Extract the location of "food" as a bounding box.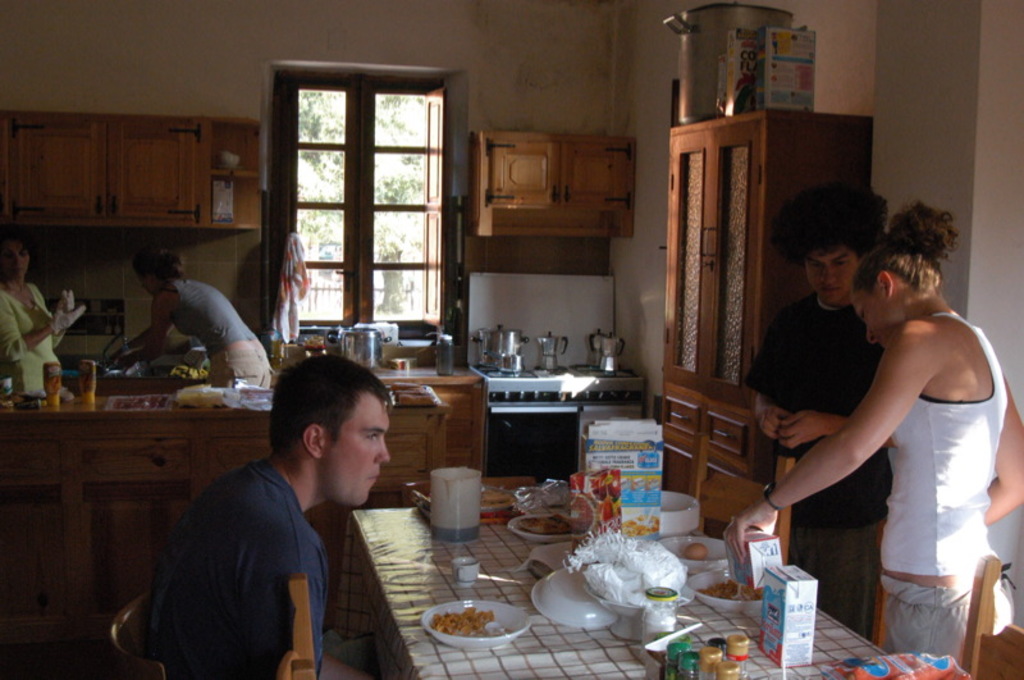
(758,563,817,667).
